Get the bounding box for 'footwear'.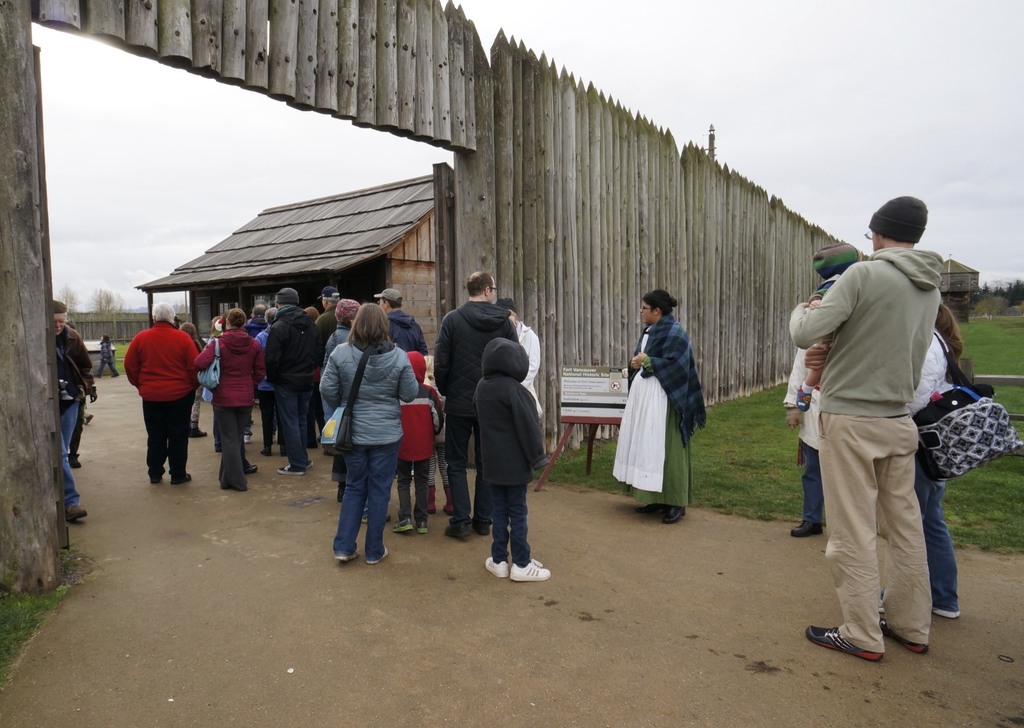
{"x1": 335, "y1": 544, "x2": 356, "y2": 561}.
